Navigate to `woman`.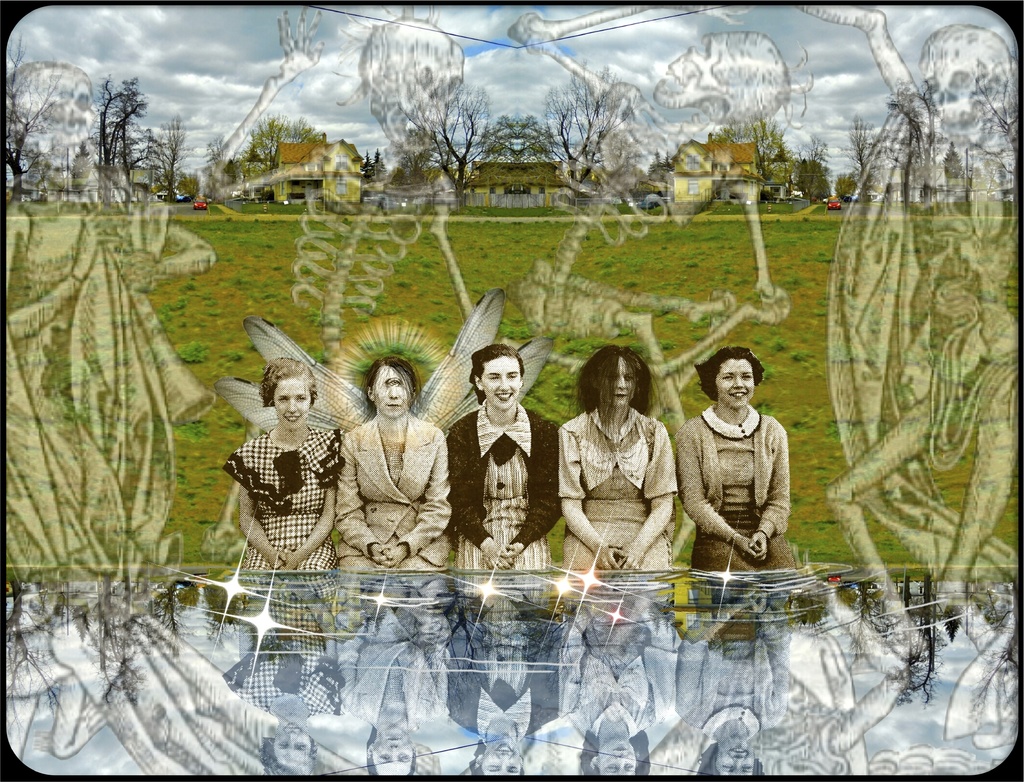
Navigation target: rect(224, 357, 345, 571).
